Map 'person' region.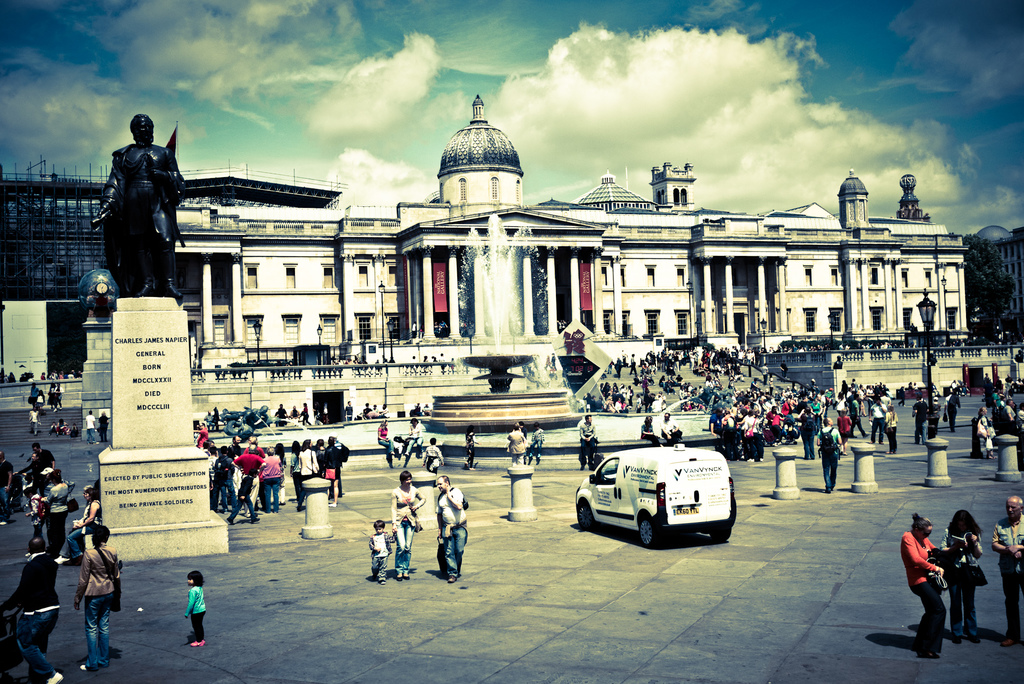
Mapped to {"left": 27, "top": 382, "right": 38, "bottom": 406}.
